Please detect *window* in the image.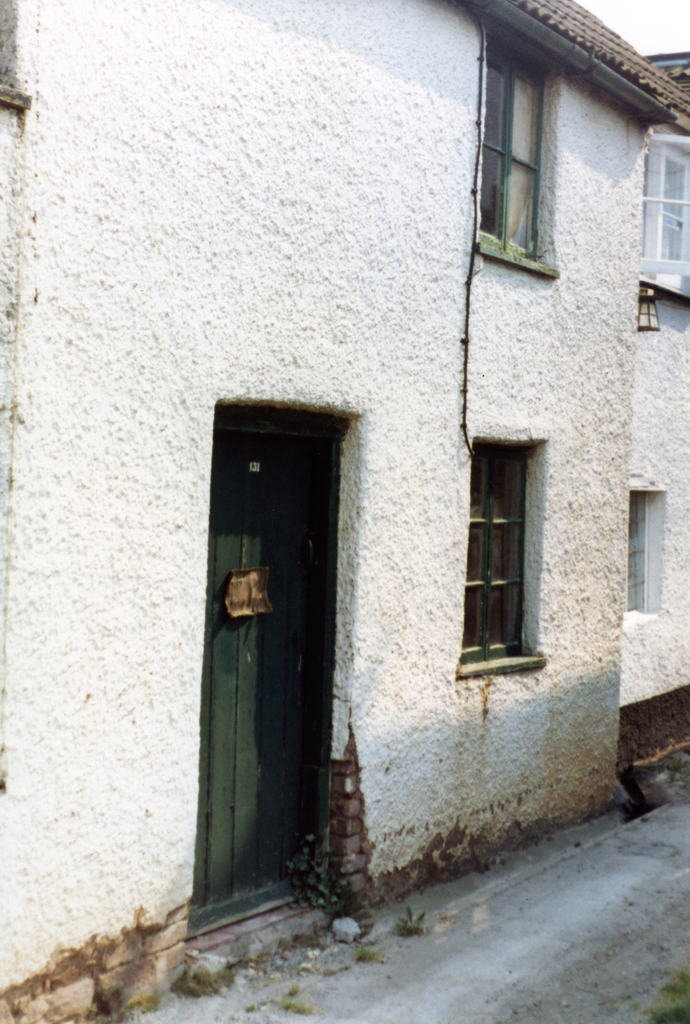
locate(456, 435, 549, 672).
